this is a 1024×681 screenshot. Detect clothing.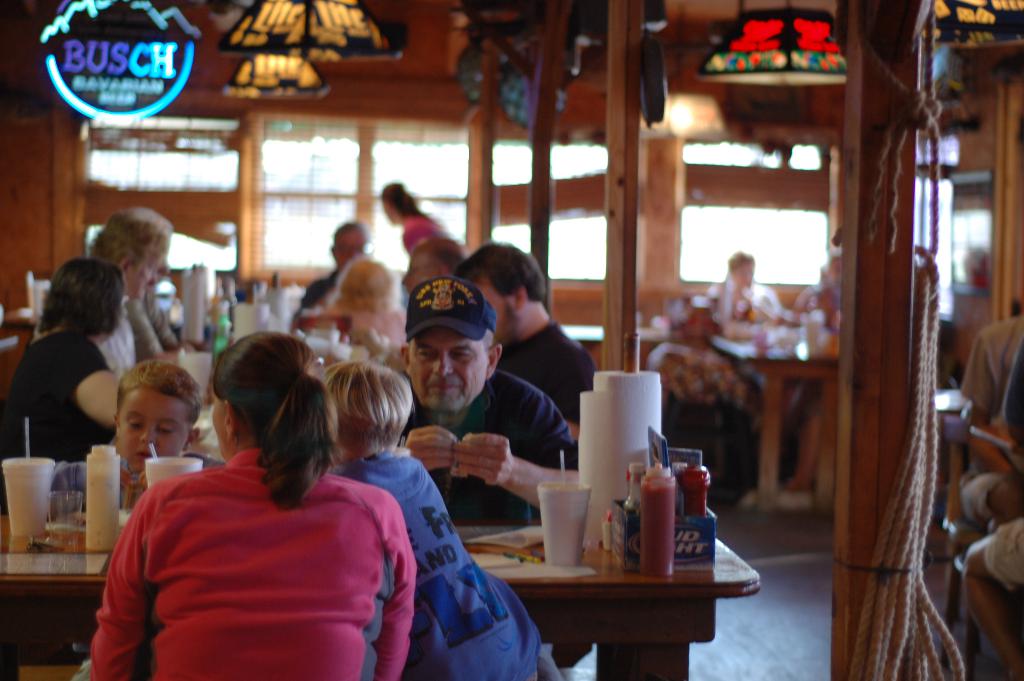
<bbox>0, 330, 127, 464</bbox>.
